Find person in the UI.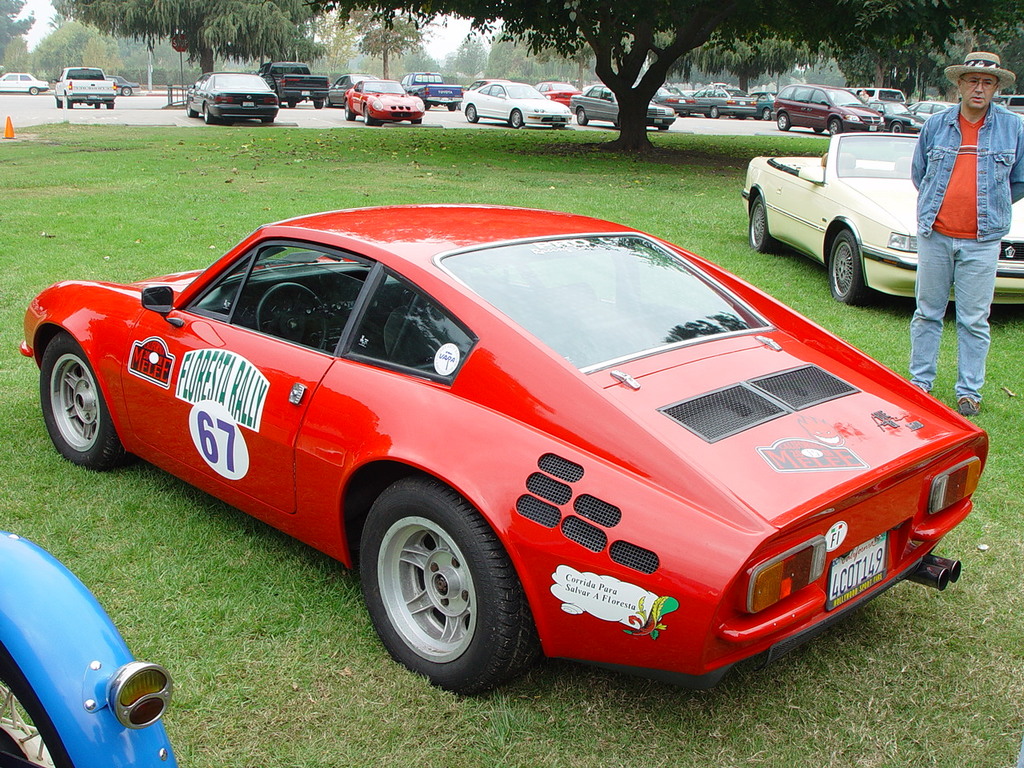
UI element at l=910, t=48, r=1023, b=418.
